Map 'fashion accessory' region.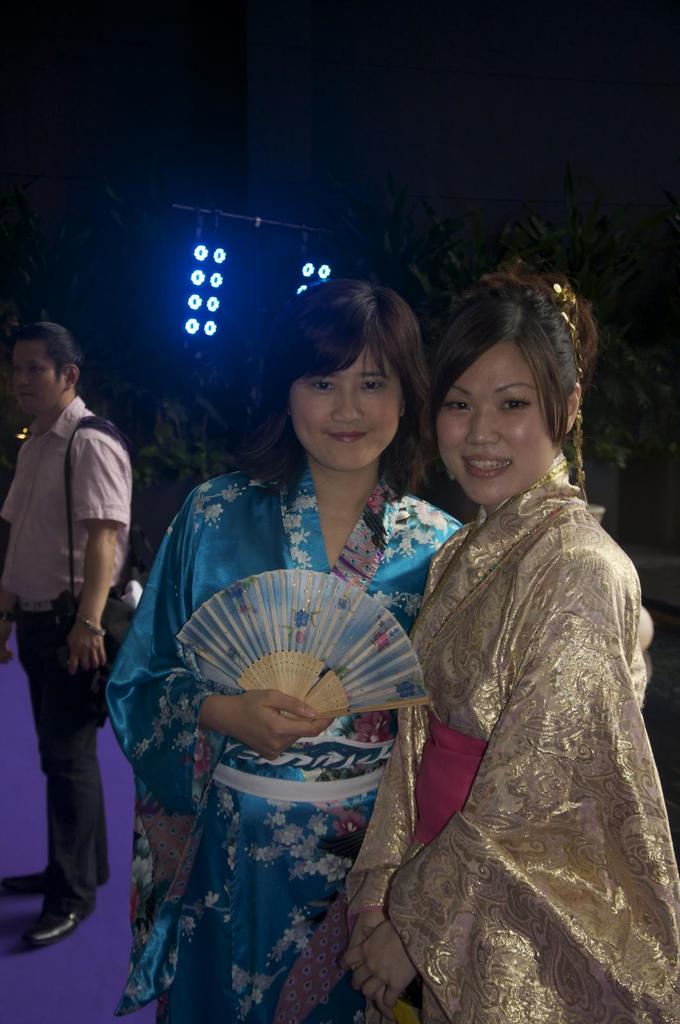
Mapped to 26 911 78 946.
